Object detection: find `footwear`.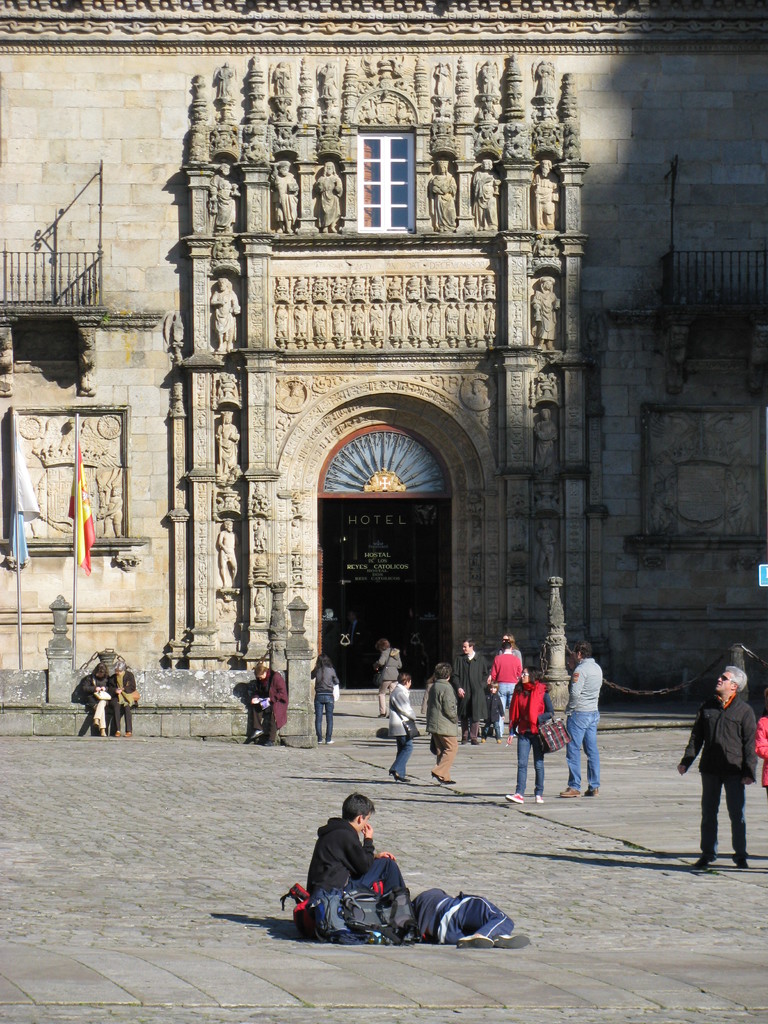
<bbox>561, 788, 579, 797</bbox>.
